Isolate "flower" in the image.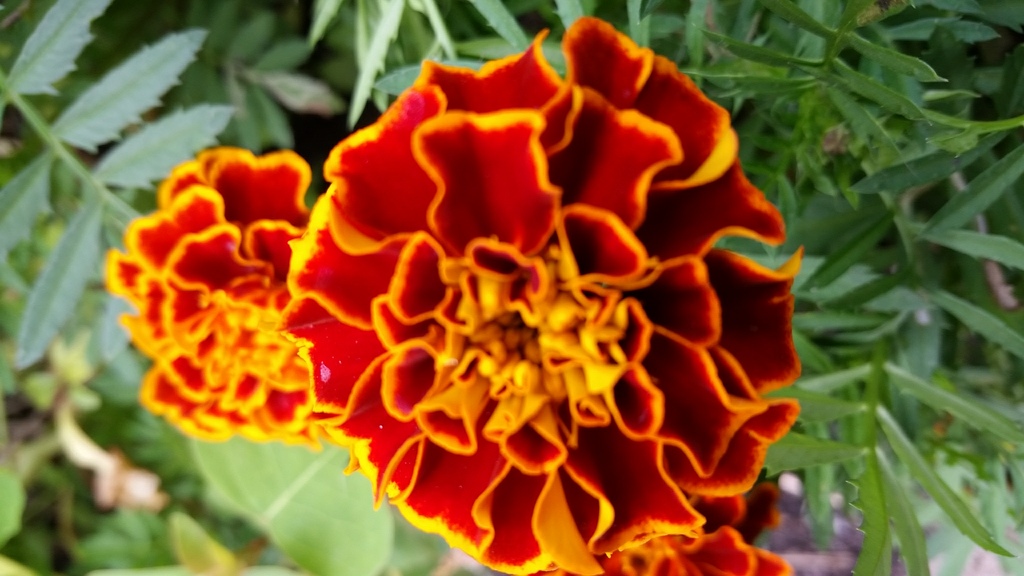
Isolated region: box=[220, 12, 779, 543].
